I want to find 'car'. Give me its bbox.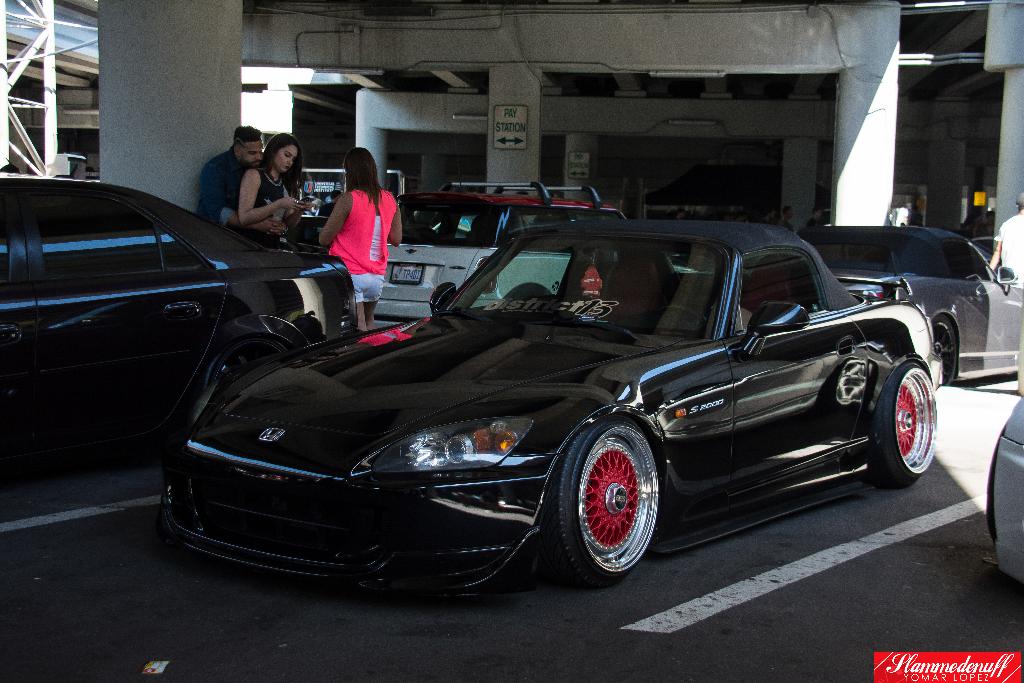
region(372, 179, 701, 328).
